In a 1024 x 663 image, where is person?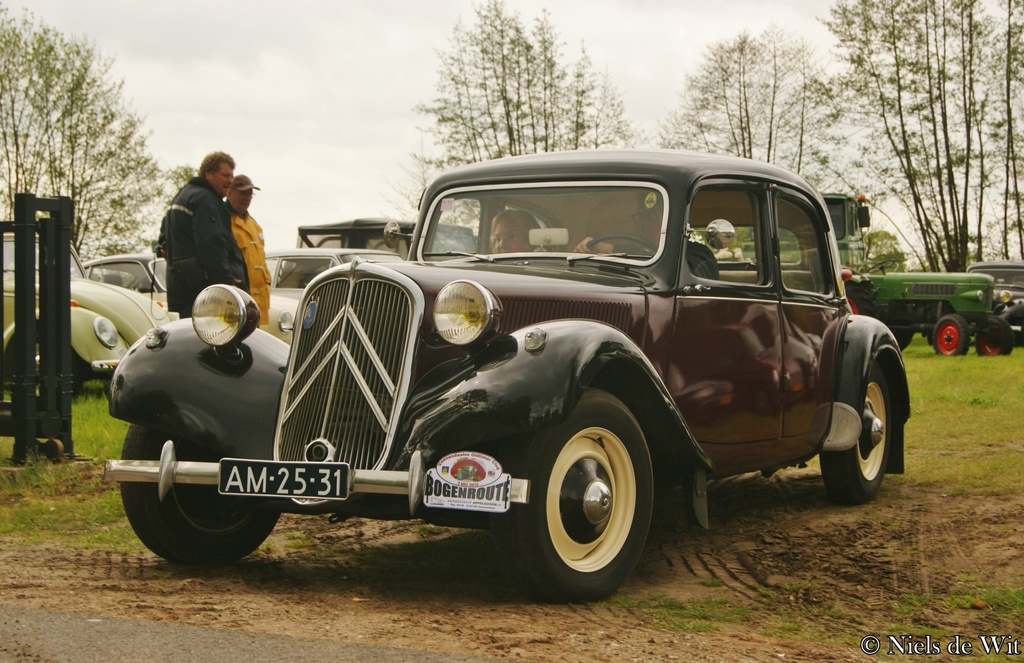
bbox(212, 170, 279, 323).
